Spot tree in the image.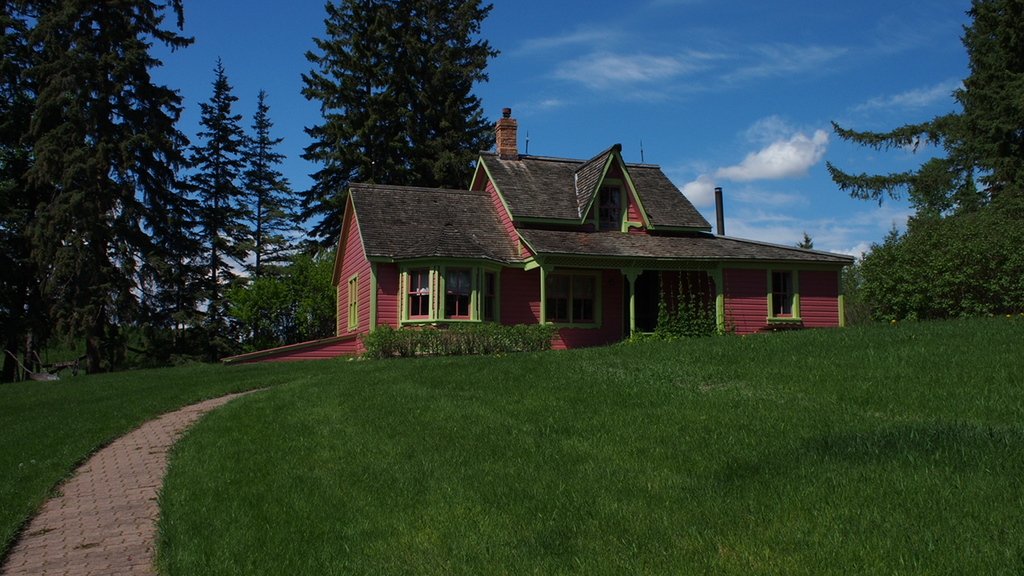
tree found at [180, 49, 249, 340].
